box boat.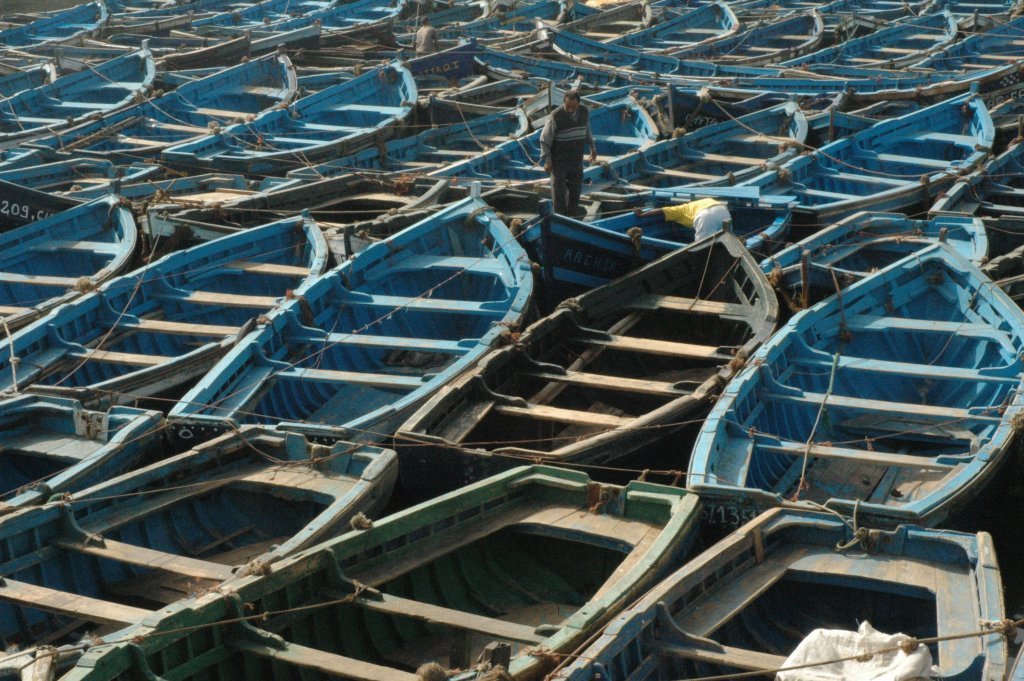
<region>626, 0, 739, 67</region>.
